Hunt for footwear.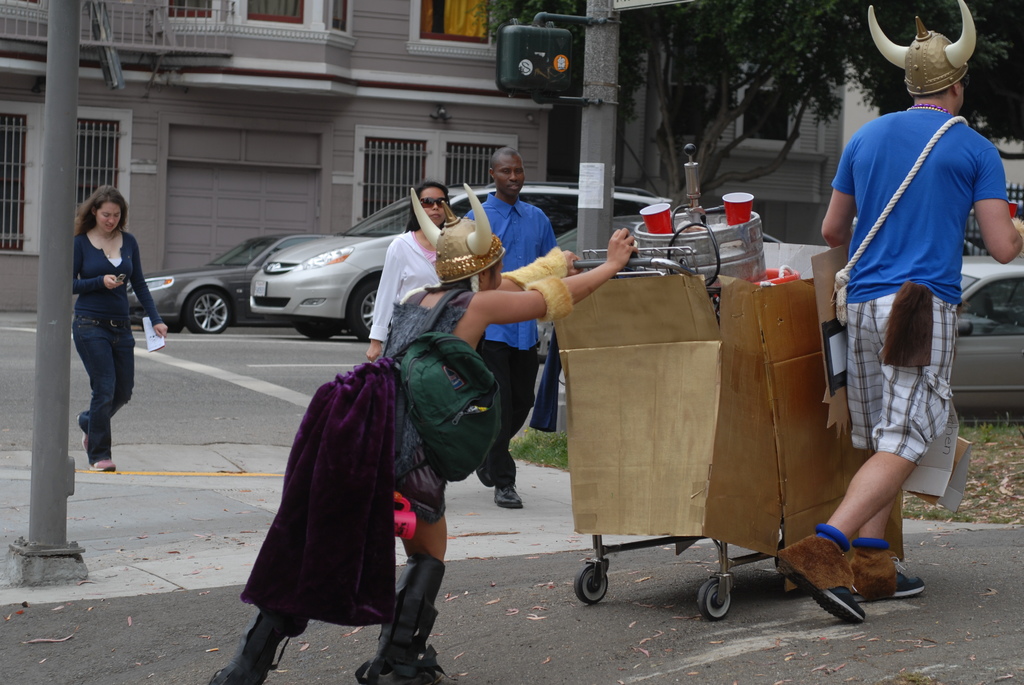
Hunted down at Rect(490, 480, 525, 510).
